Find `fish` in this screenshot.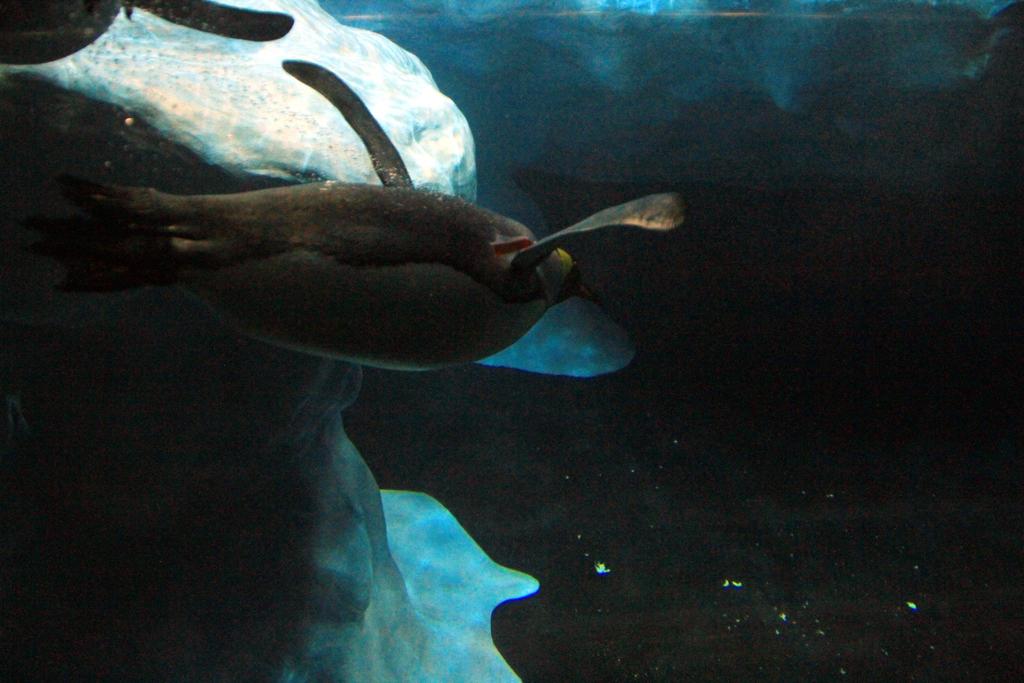
The bounding box for `fish` is select_region(0, 54, 687, 372).
